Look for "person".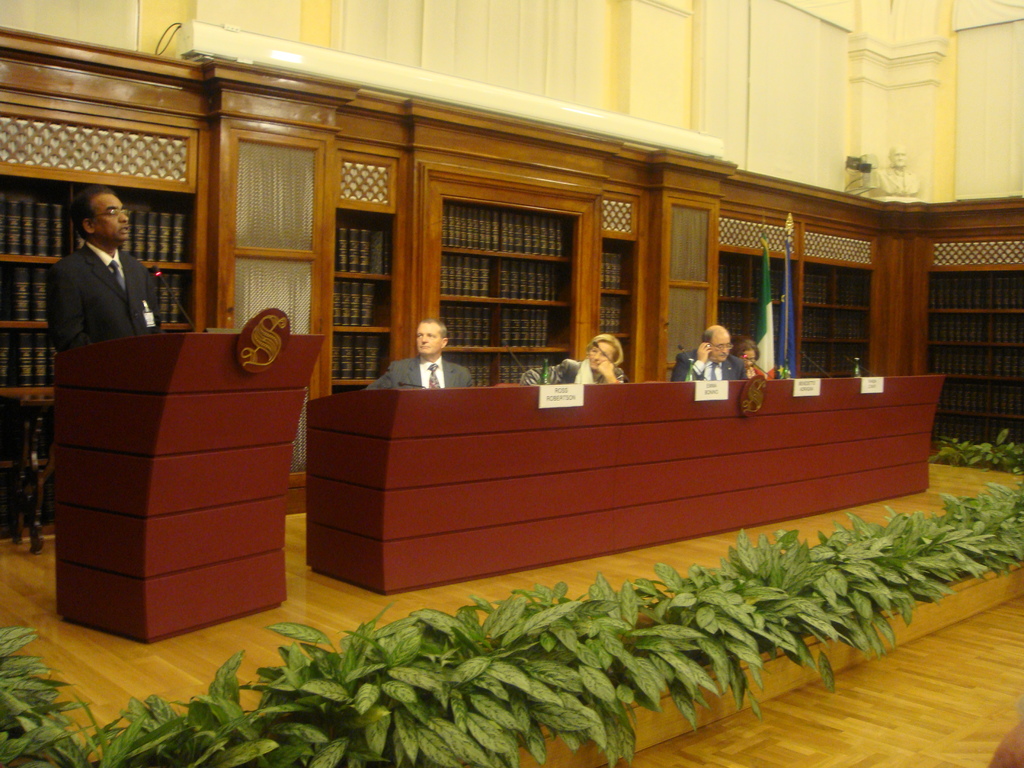
Found: <bbox>556, 332, 628, 388</bbox>.
